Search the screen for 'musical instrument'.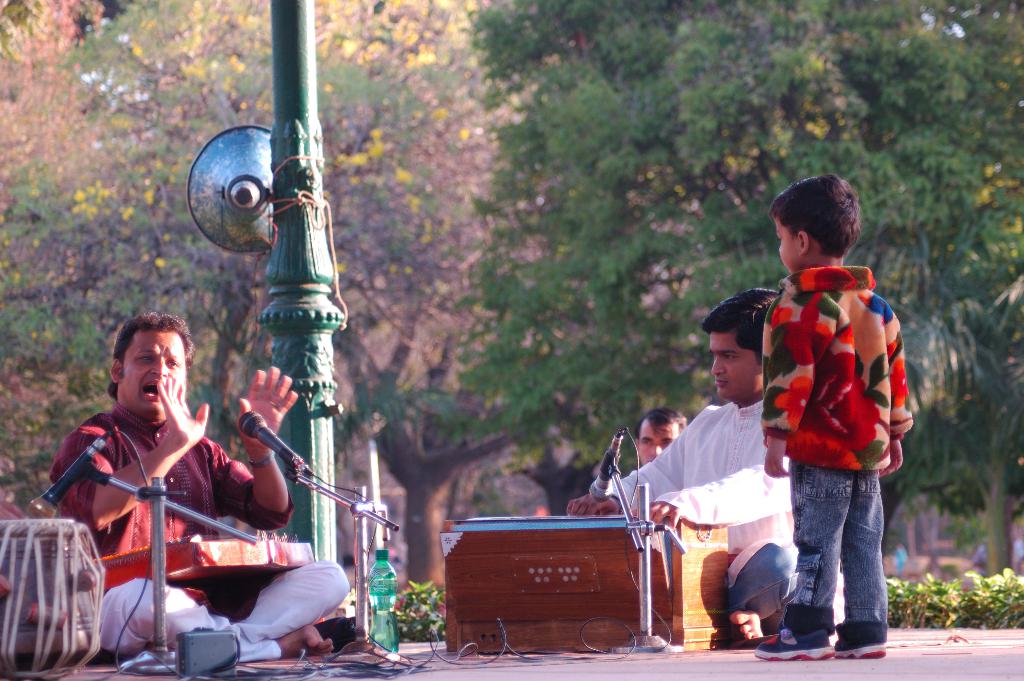
Found at x1=440 y1=513 x2=687 y2=655.
